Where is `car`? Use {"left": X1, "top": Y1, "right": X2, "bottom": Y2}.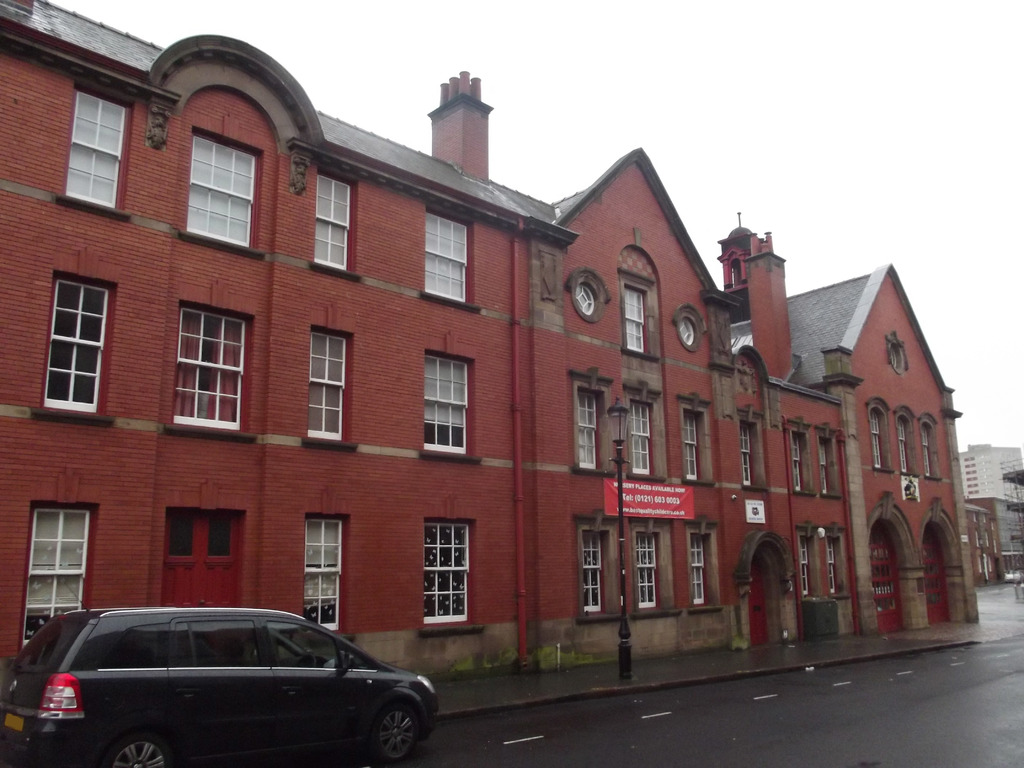
{"left": 3, "top": 600, "right": 440, "bottom": 756}.
